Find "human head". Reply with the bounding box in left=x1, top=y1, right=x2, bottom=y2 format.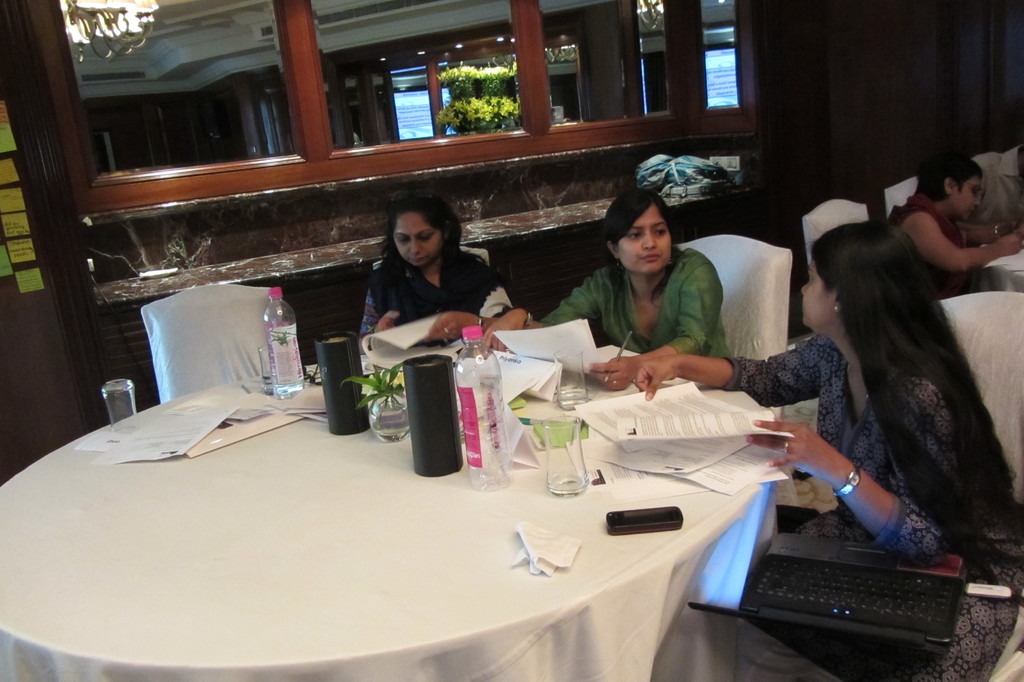
left=597, top=188, right=676, bottom=275.
